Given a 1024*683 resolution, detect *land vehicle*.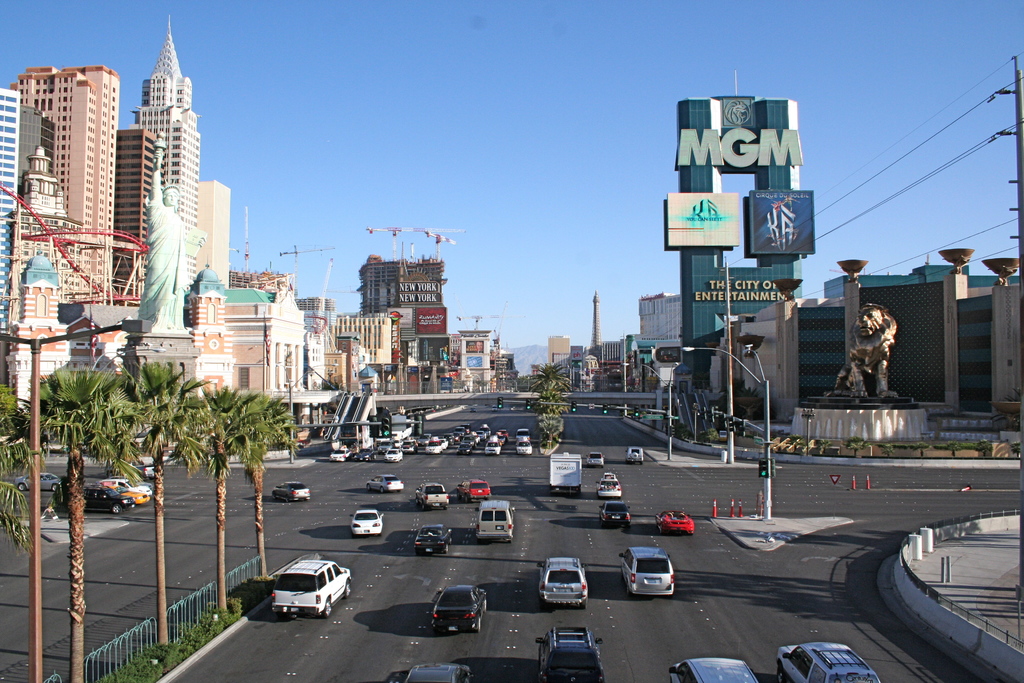
416/526/449/551.
